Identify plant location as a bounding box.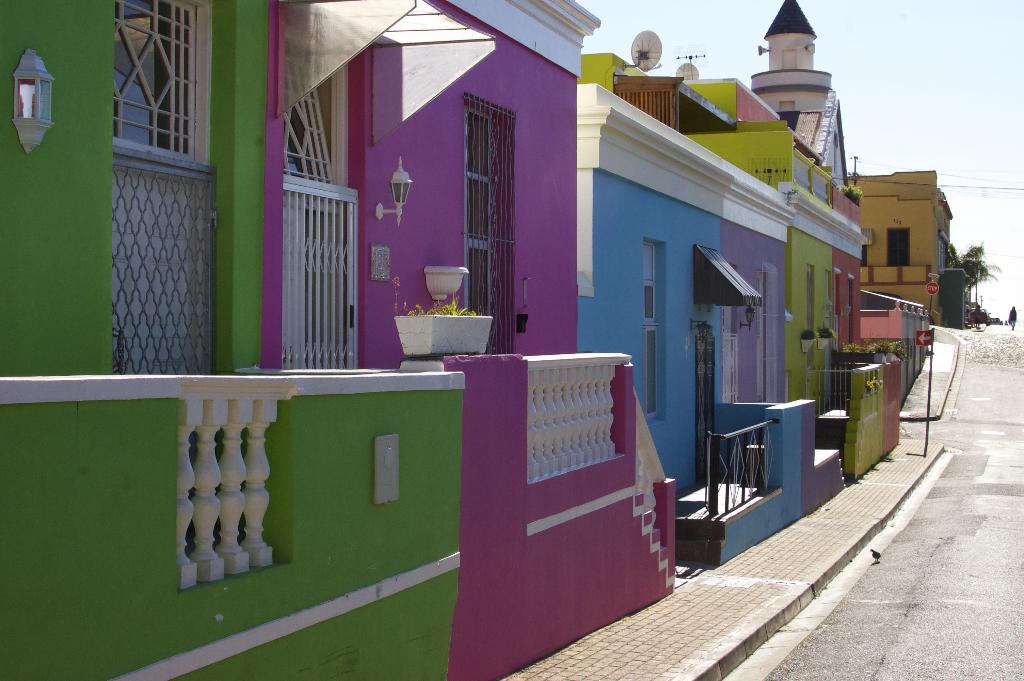
bbox=[842, 336, 909, 356].
